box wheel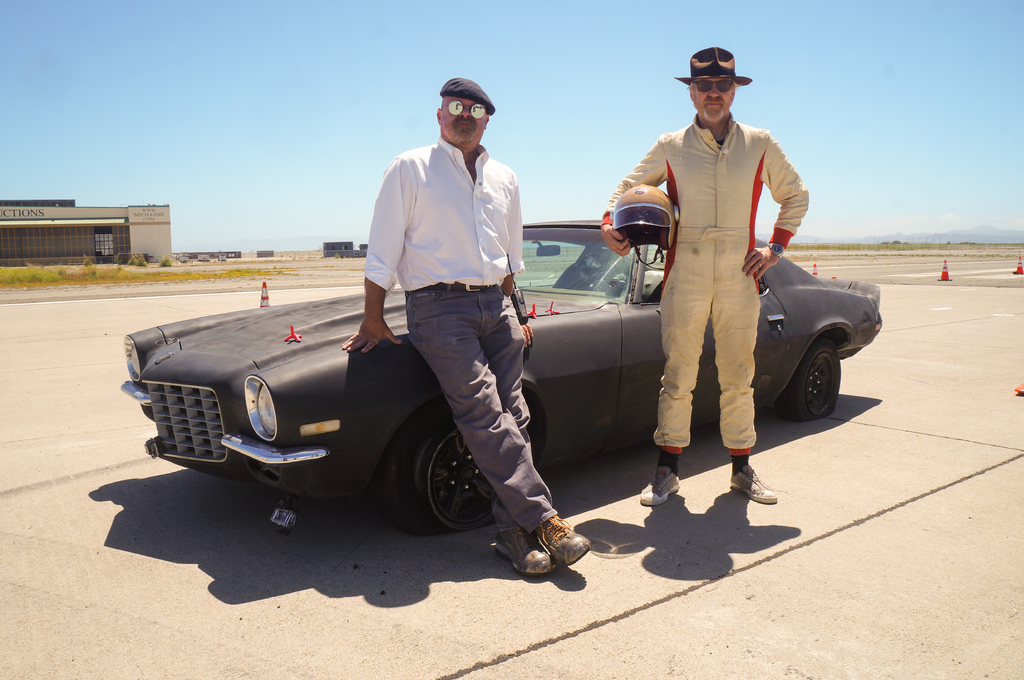
left=782, top=337, right=840, bottom=416
